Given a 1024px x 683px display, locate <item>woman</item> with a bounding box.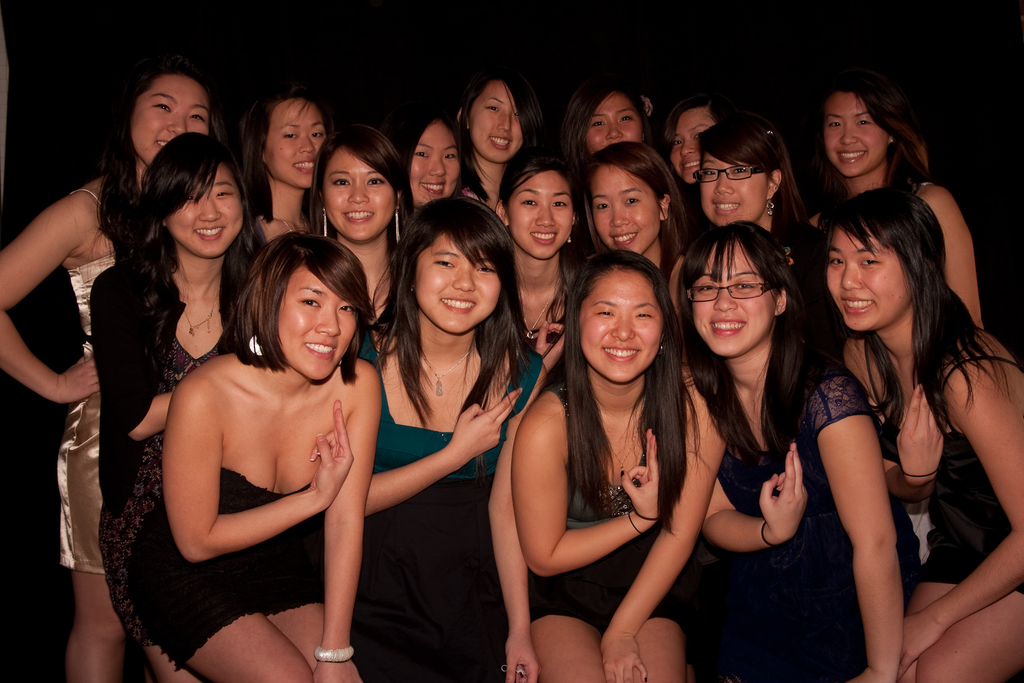
Located: 0/64/224/682.
